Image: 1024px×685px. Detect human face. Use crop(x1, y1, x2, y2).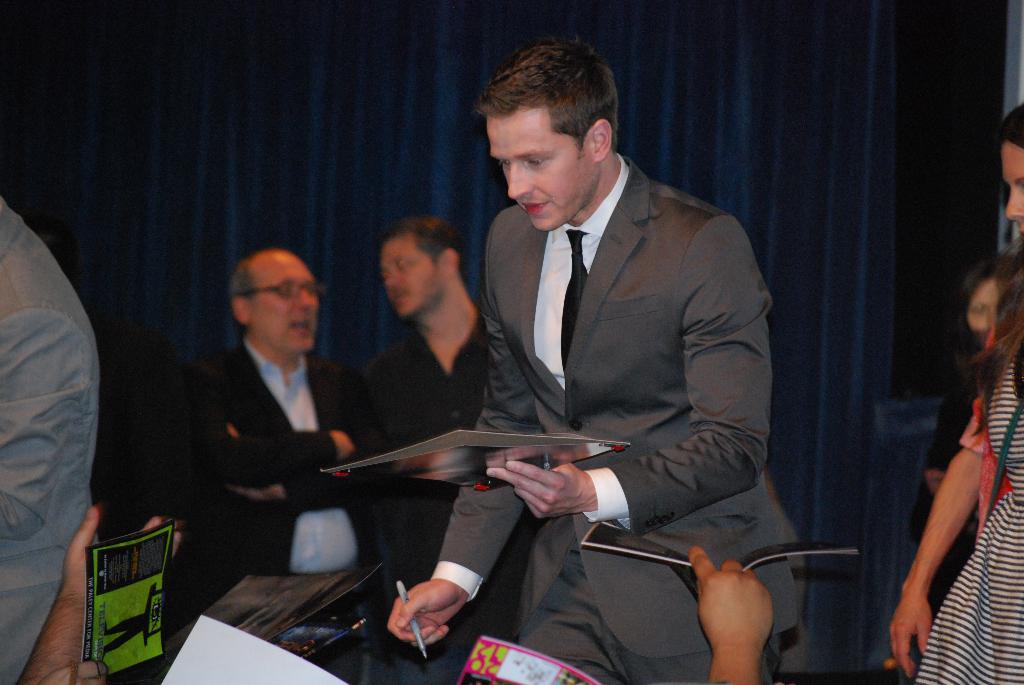
crop(965, 277, 995, 332).
